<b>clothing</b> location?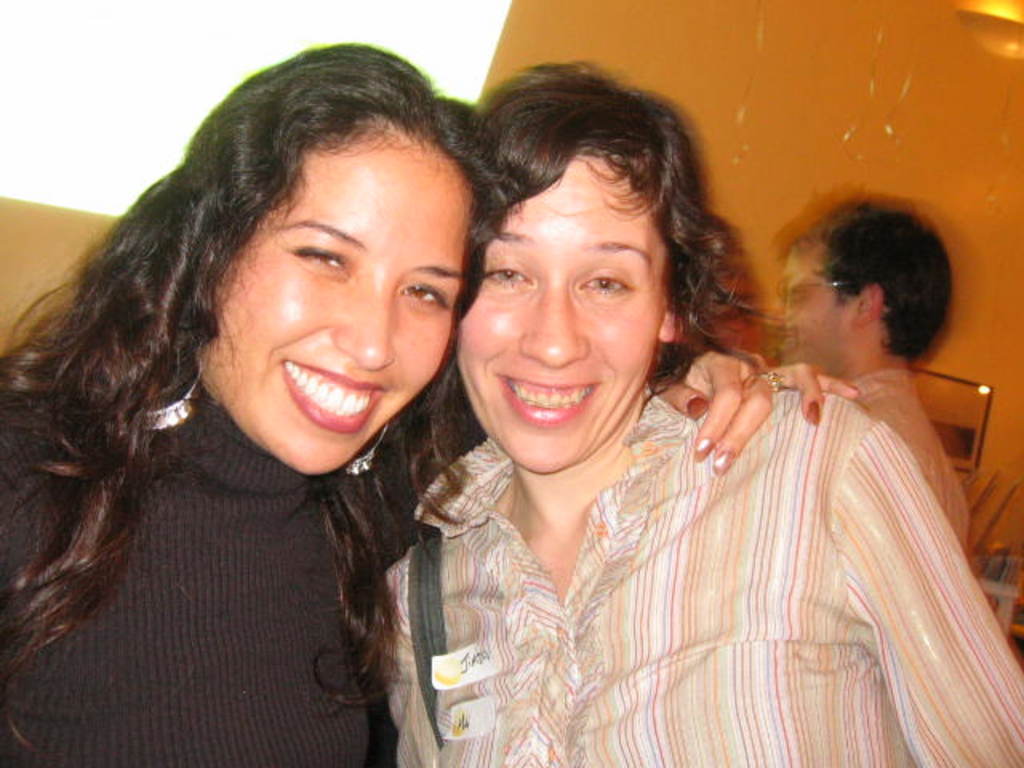
379:381:1022:766
